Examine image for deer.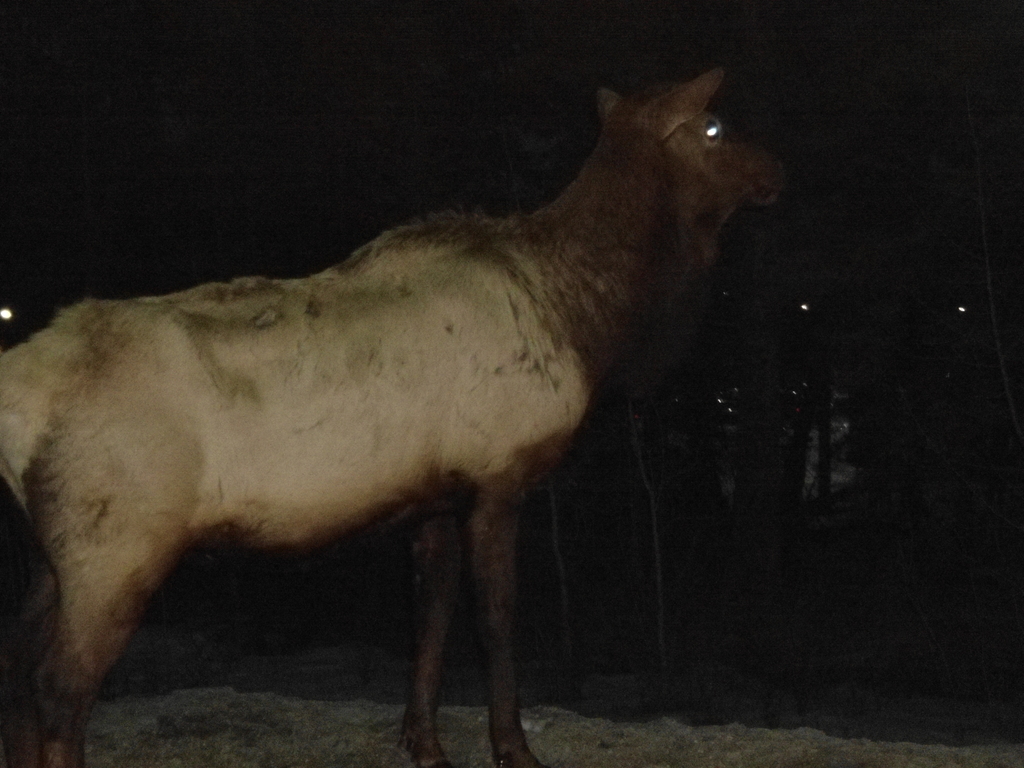
Examination result: region(0, 64, 790, 767).
